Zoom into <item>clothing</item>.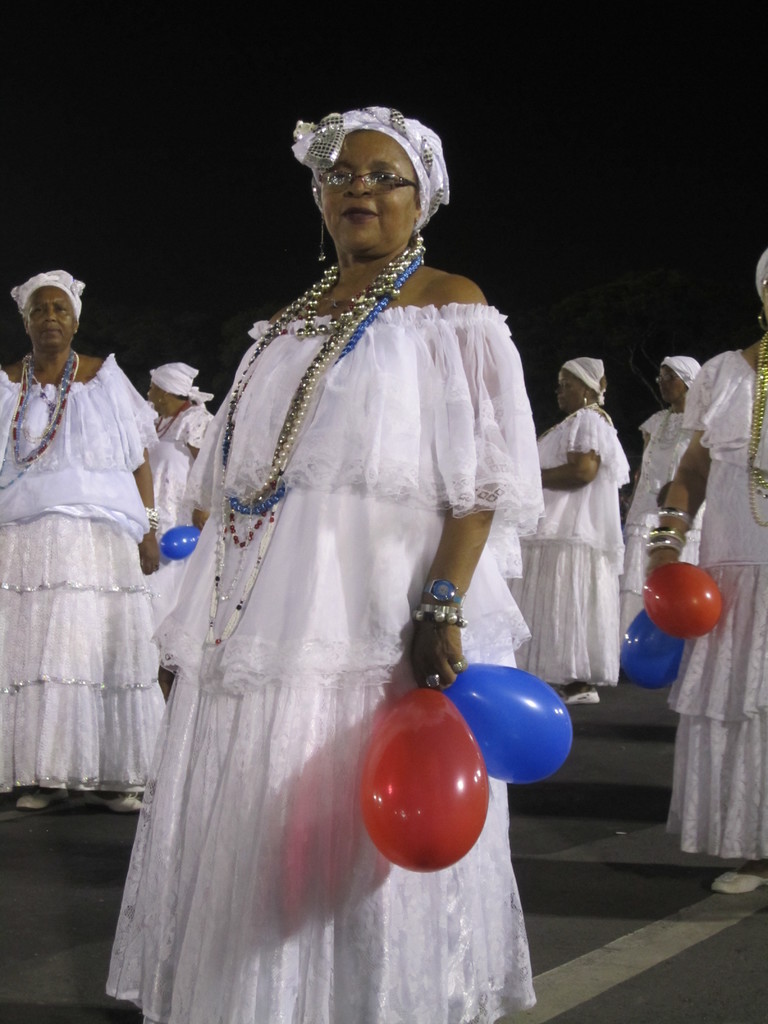
Zoom target: [15,276,177,858].
